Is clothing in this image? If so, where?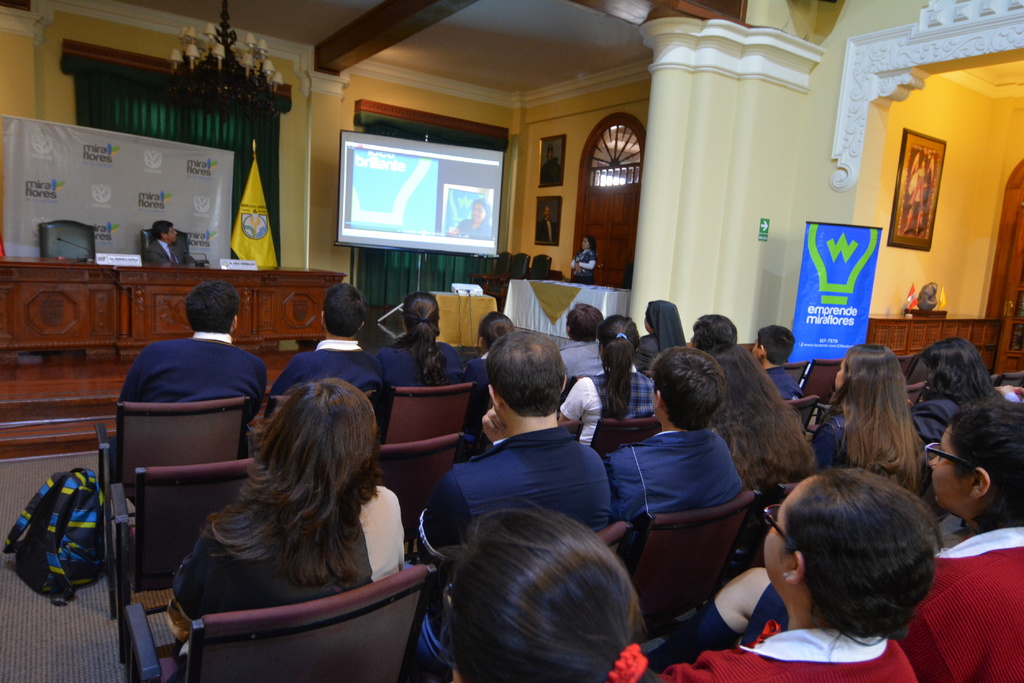
Yes, at [555, 356, 655, 442].
